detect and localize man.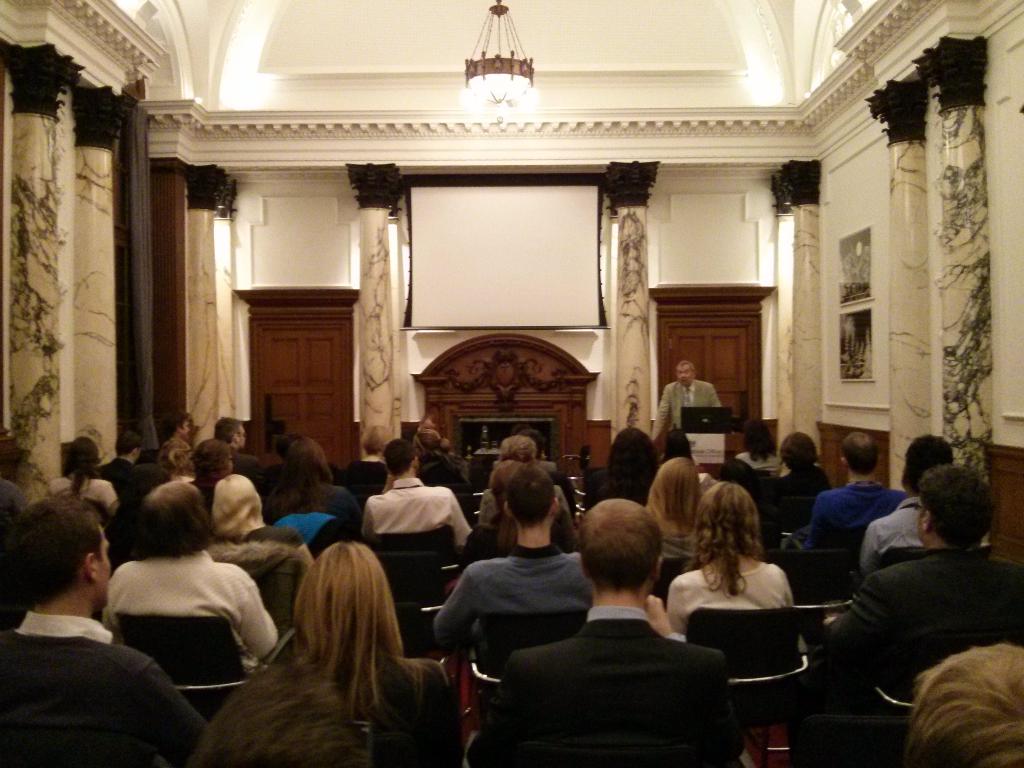
Localized at <region>213, 416, 266, 488</region>.
